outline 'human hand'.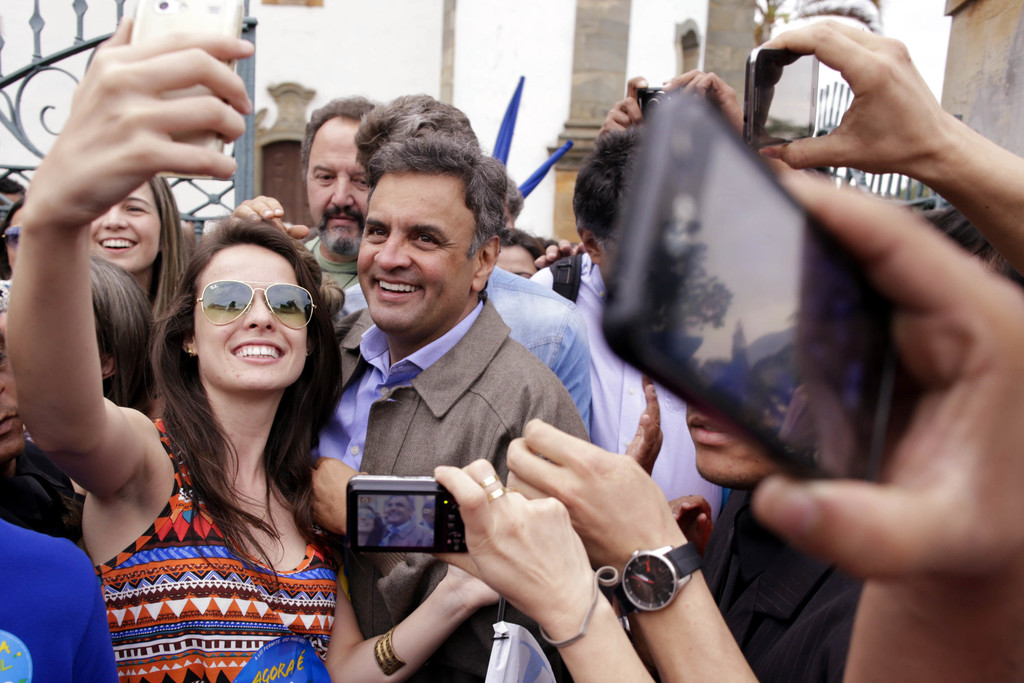
Outline: locate(533, 239, 587, 268).
